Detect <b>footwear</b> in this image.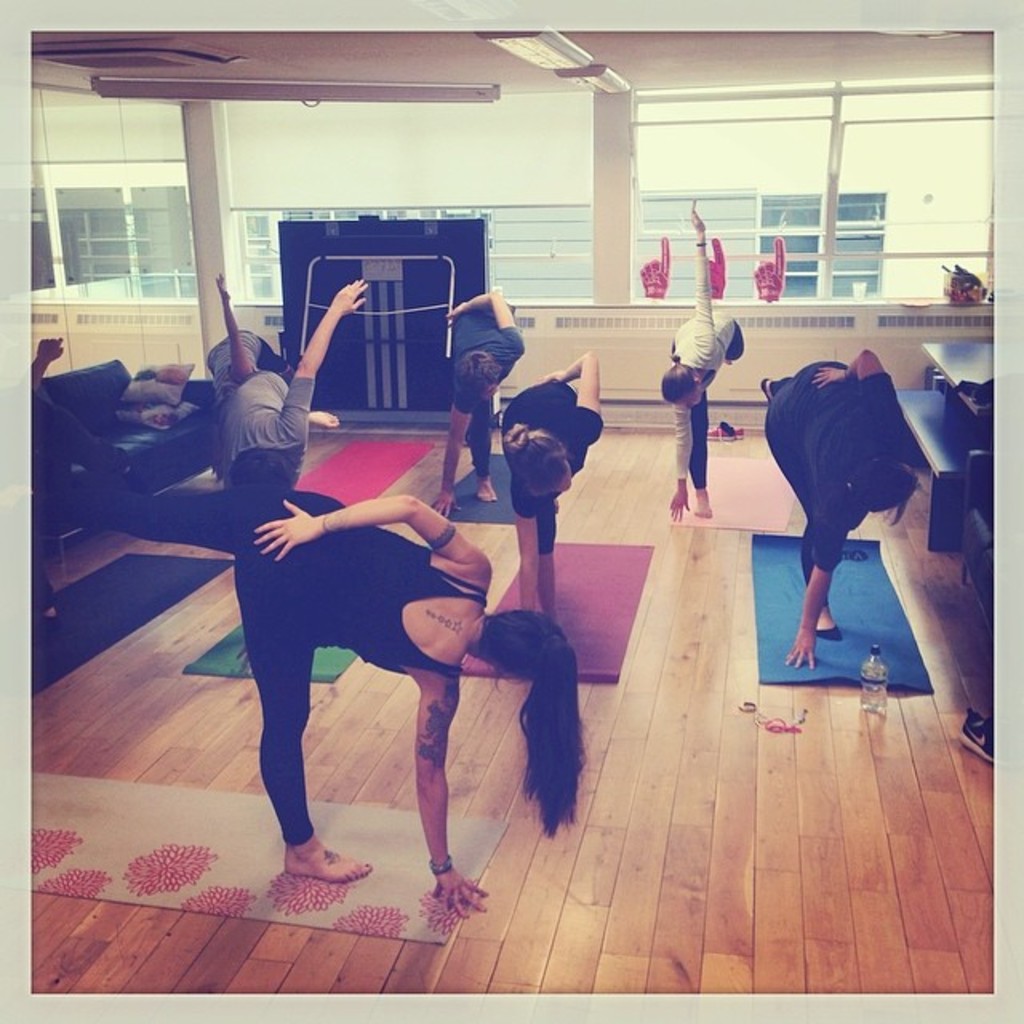
Detection: (left=710, top=418, right=739, bottom=445).
